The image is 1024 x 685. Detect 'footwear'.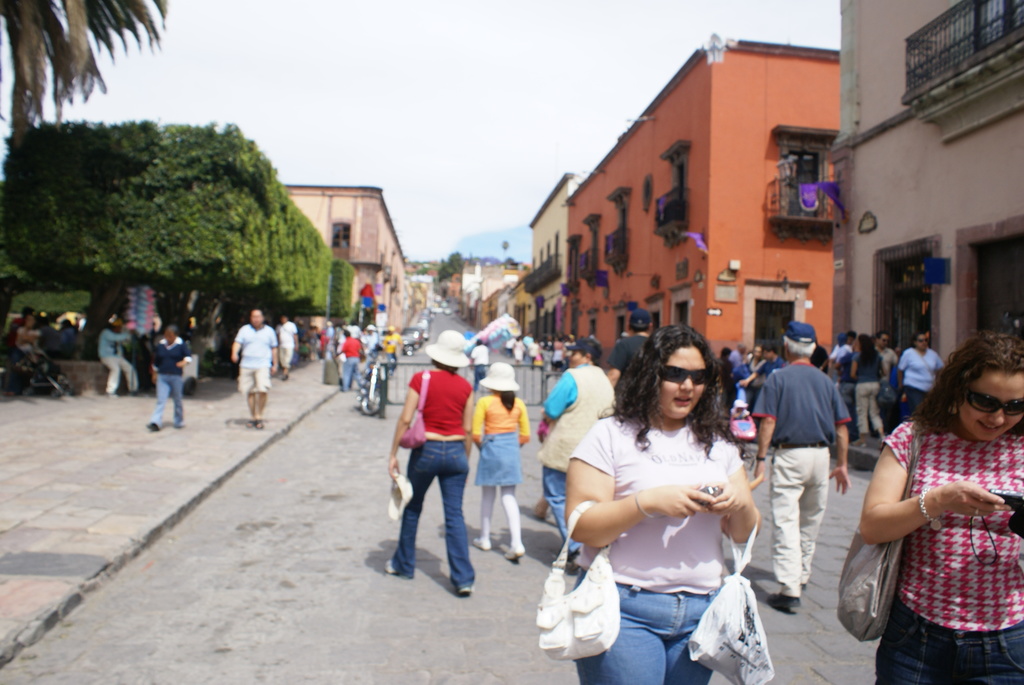
Detection: (278,369,291,383).
